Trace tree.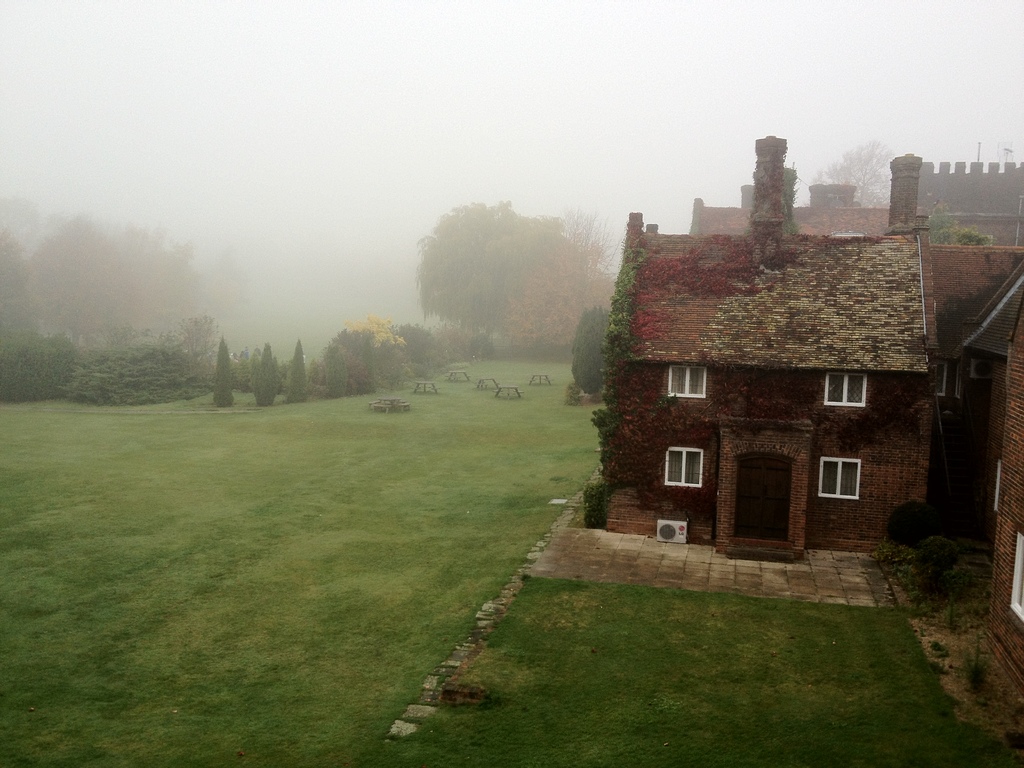
Traced to (406,188,624,423).
